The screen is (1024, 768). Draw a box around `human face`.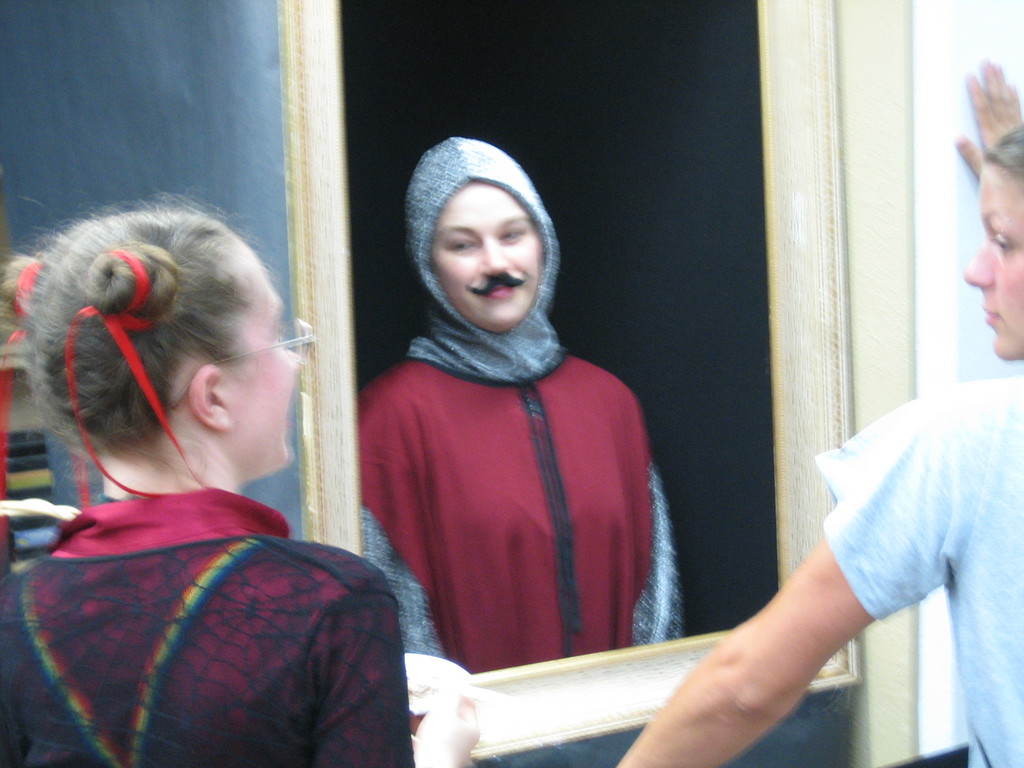
[435,180,551,321].
